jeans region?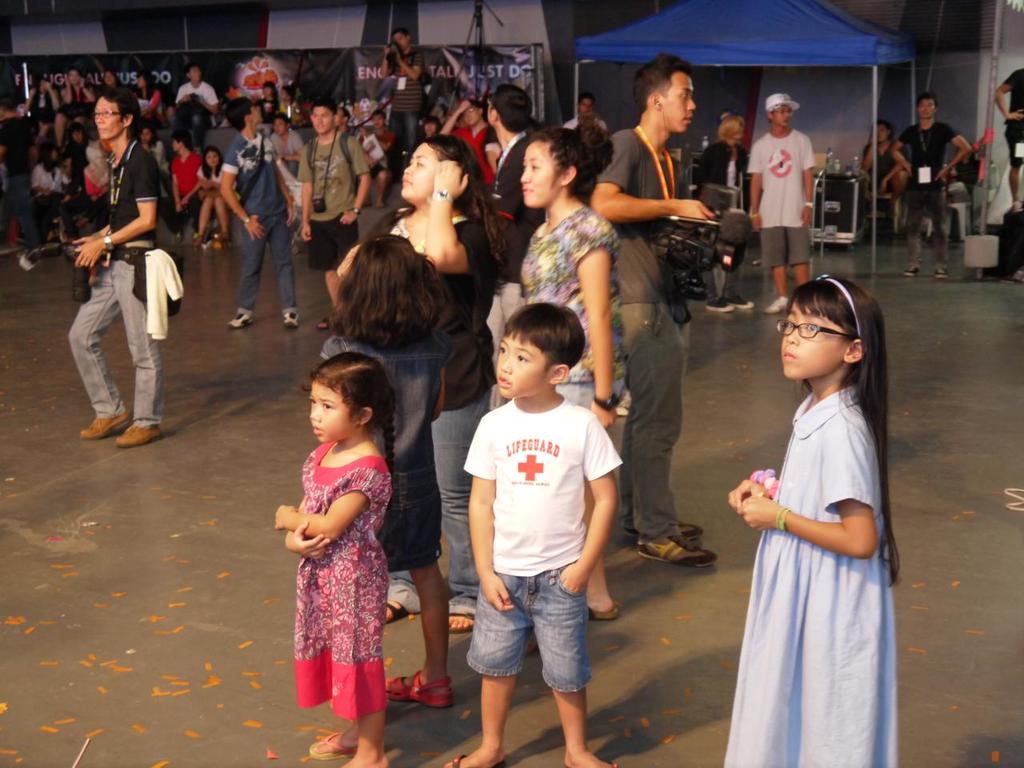
box(904, 185, 950, 270)
